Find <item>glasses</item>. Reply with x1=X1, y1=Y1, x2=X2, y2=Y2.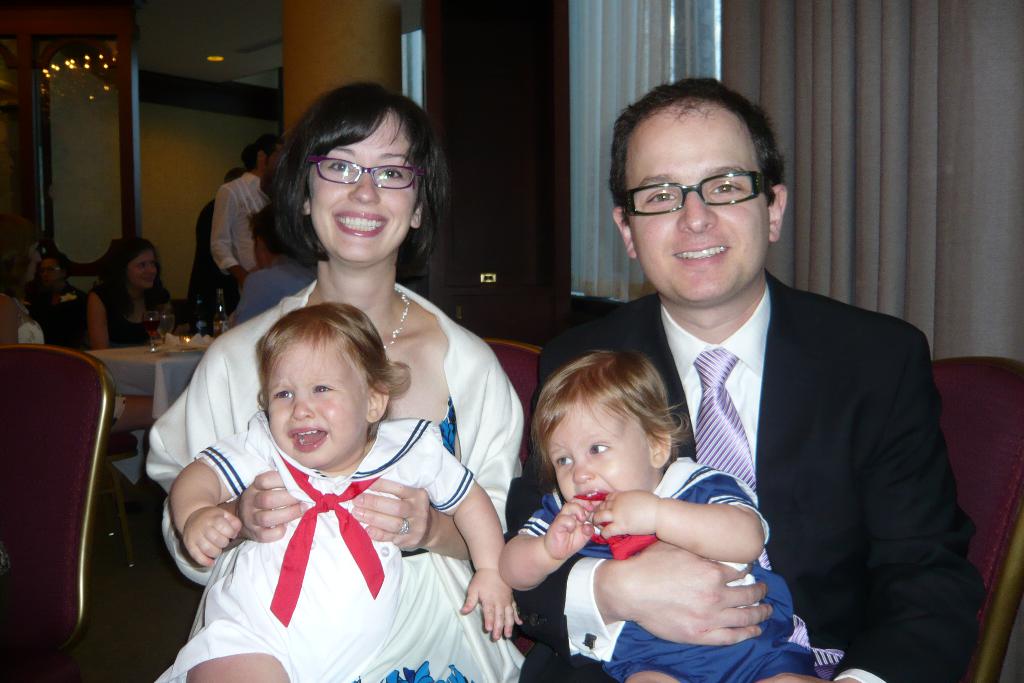
x1=305, y1=149, x2=425, y2=190.
